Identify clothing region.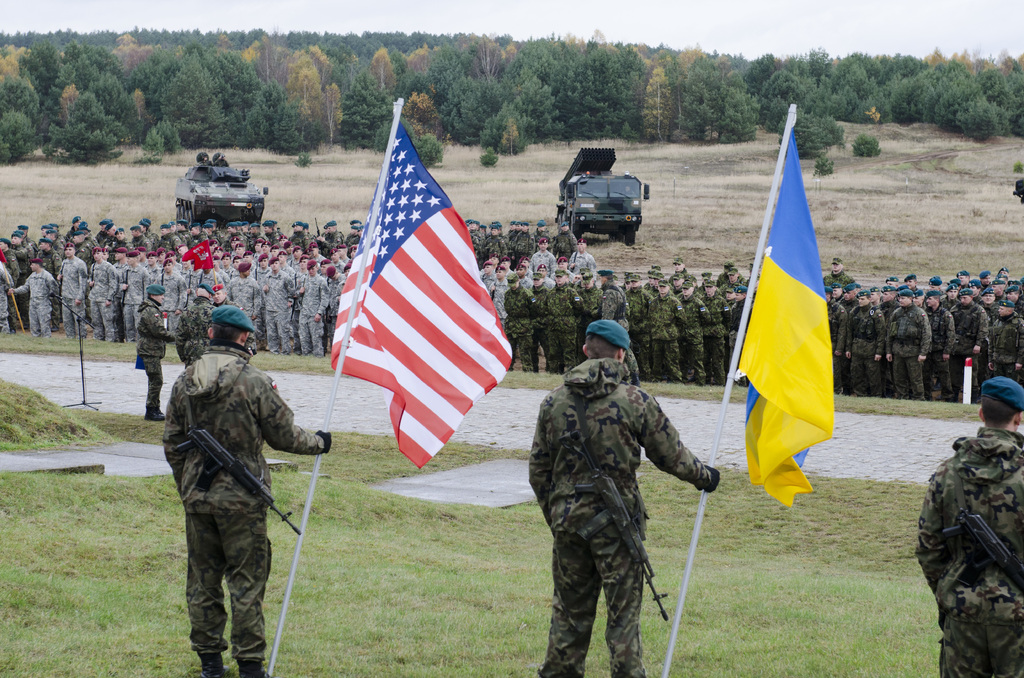
Region: (x1=525, y1=354, x2=716, y2=677).
